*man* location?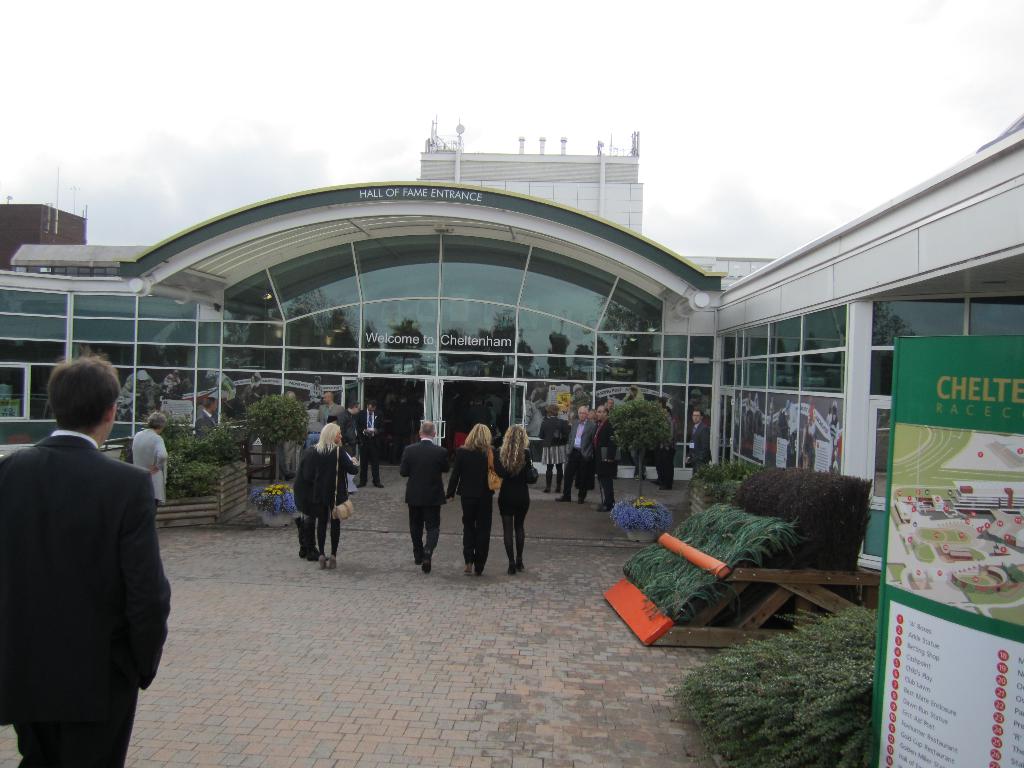
{"left": 282, "top": 390, "right": 311, "bottom": 474}
